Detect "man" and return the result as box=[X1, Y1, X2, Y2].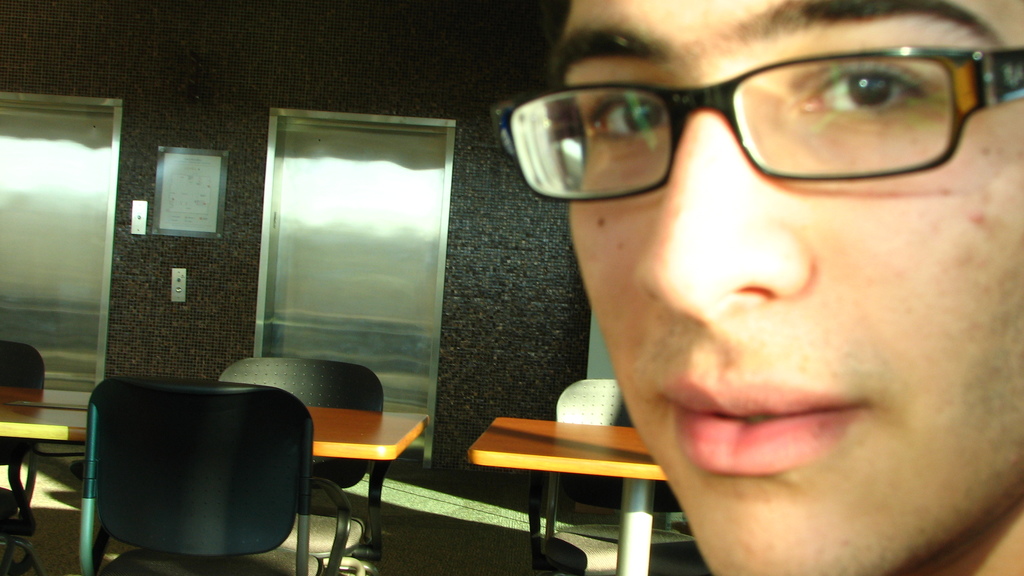
box=[426, 0, 1023, 575].
